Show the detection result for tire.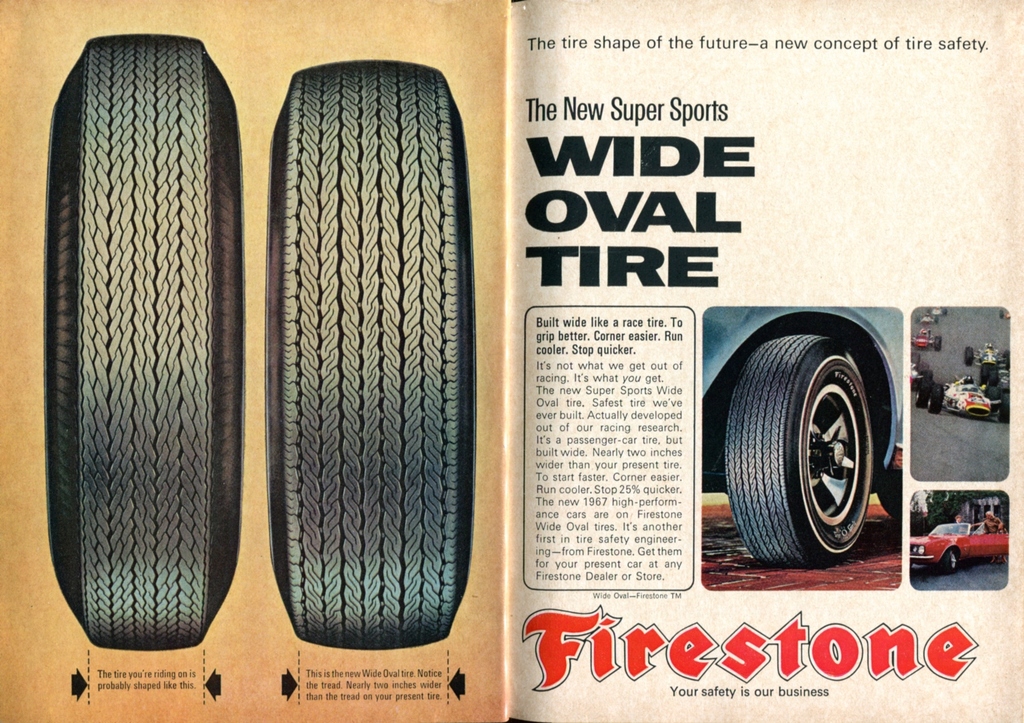
(929,388,947,417).
